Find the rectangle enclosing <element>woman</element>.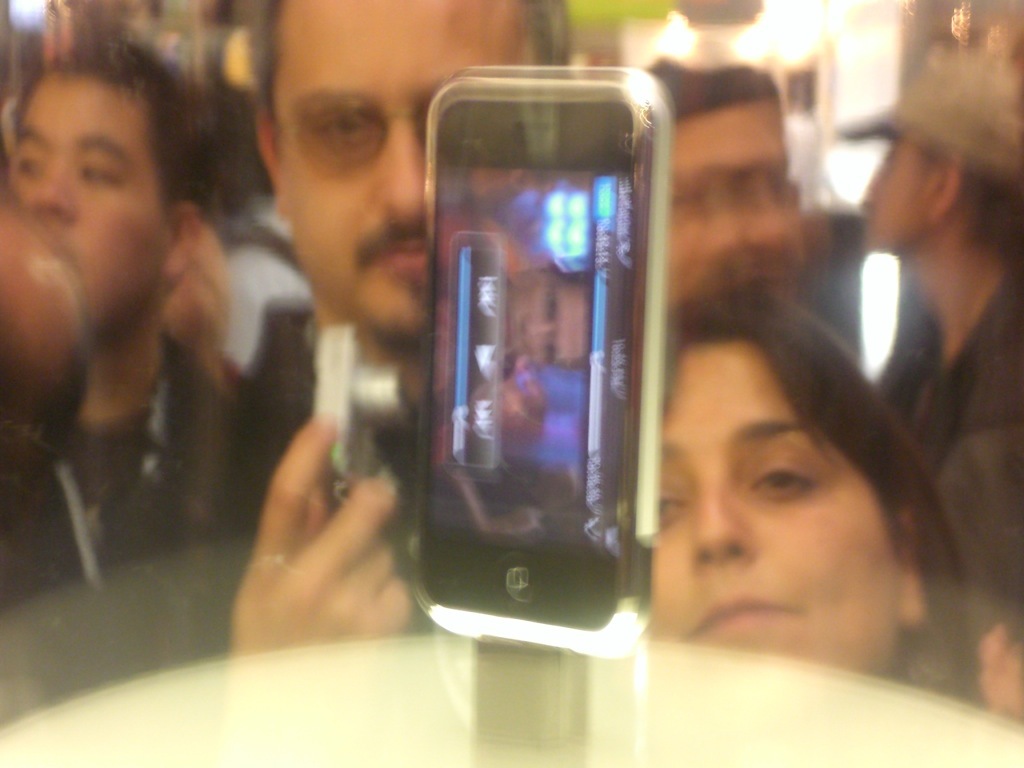
x1=0 y1=48 x2=264 y2=611.
